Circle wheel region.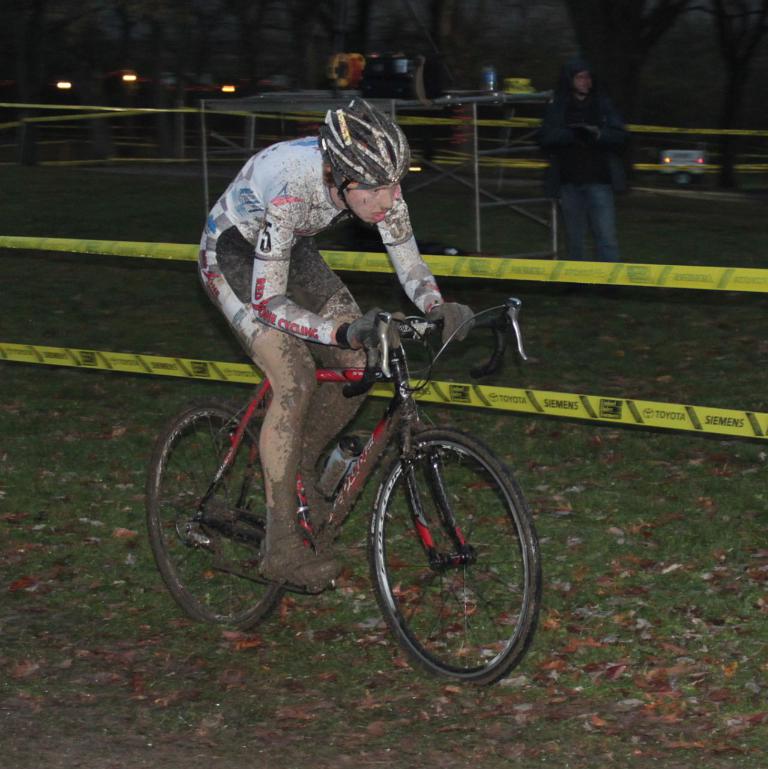
Region: (145,399,298,629).
